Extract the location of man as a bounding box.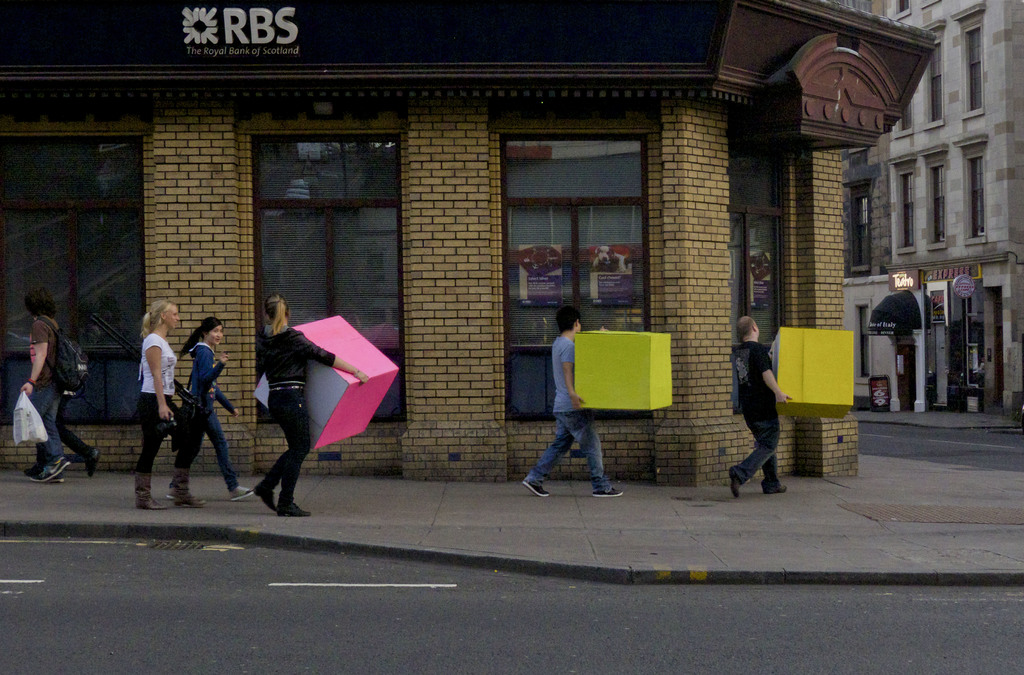
[left=728, top=314, right=787, bottom=501].
